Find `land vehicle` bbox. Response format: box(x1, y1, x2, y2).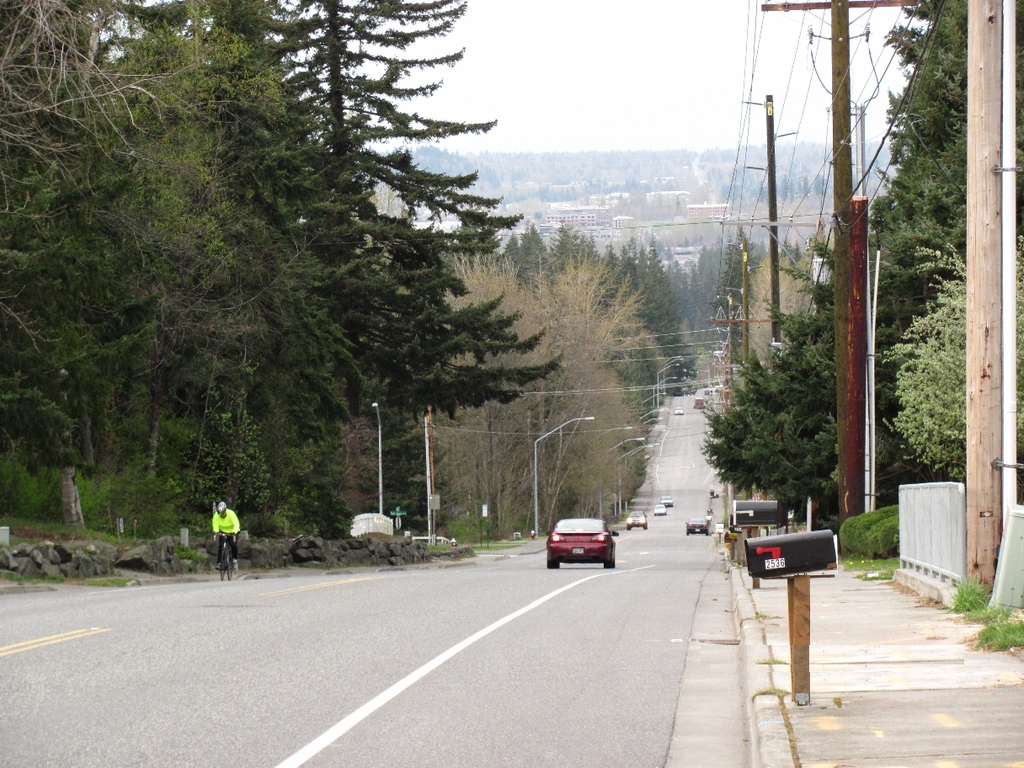
box(691, 395, 707, 409).
